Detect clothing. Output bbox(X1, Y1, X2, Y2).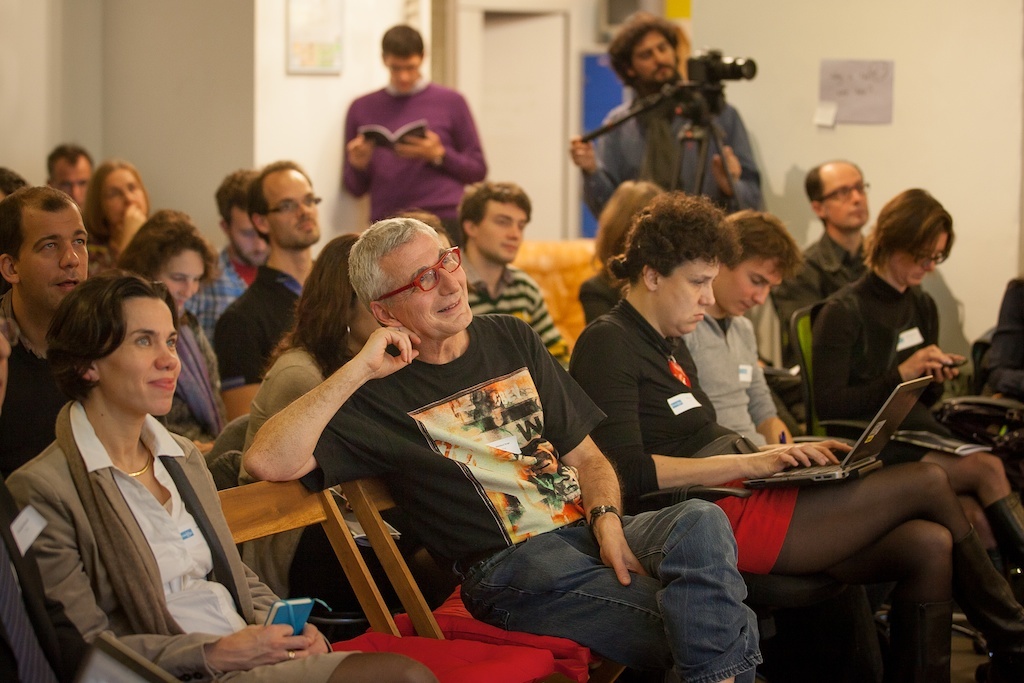
bbox(346, 84, 483, 231).
